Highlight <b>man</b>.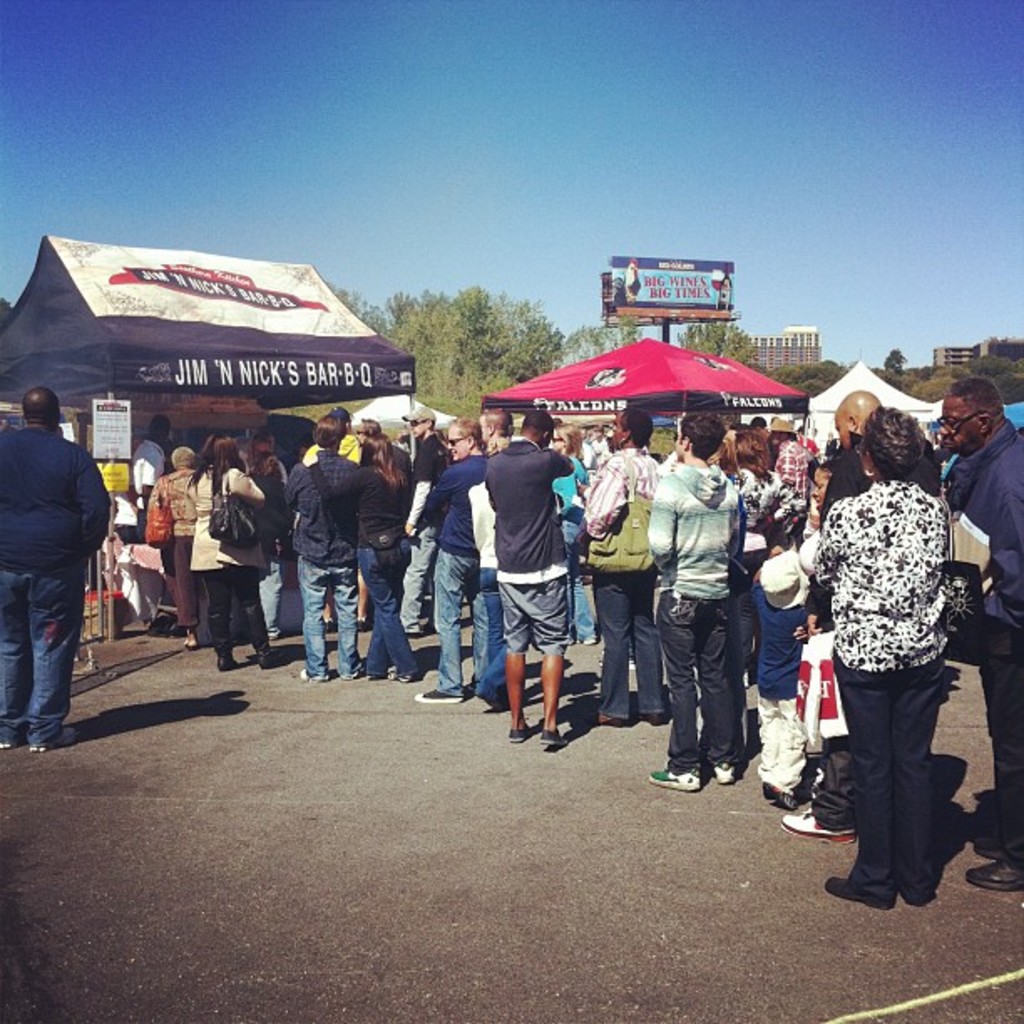
Highlighted region: BBox(0, 385, 120, 755).
